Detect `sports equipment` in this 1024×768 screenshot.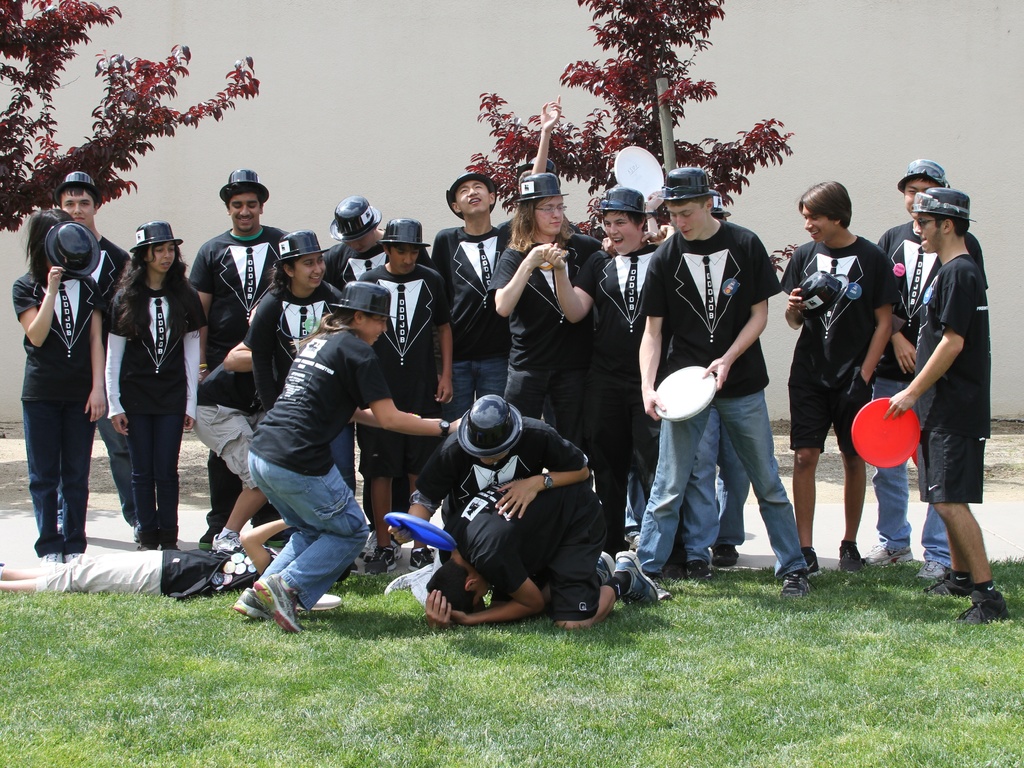
Detection: 847/397/919/473.
